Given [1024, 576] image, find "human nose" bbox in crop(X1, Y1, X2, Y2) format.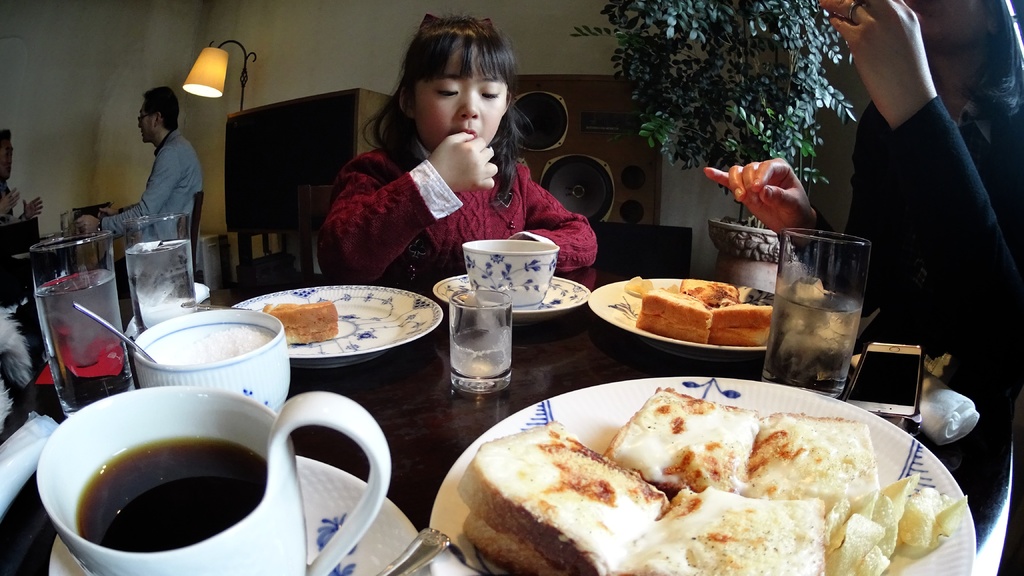
crop(456, 90, 481, 126).
